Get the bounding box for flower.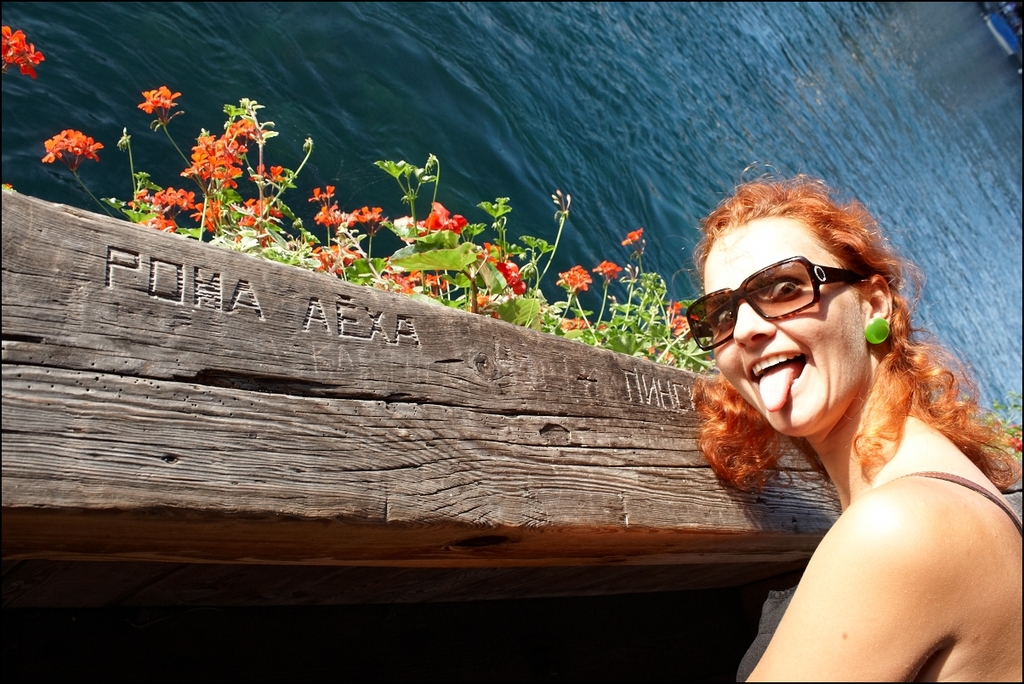
locate(139, 83, 180, 117).
